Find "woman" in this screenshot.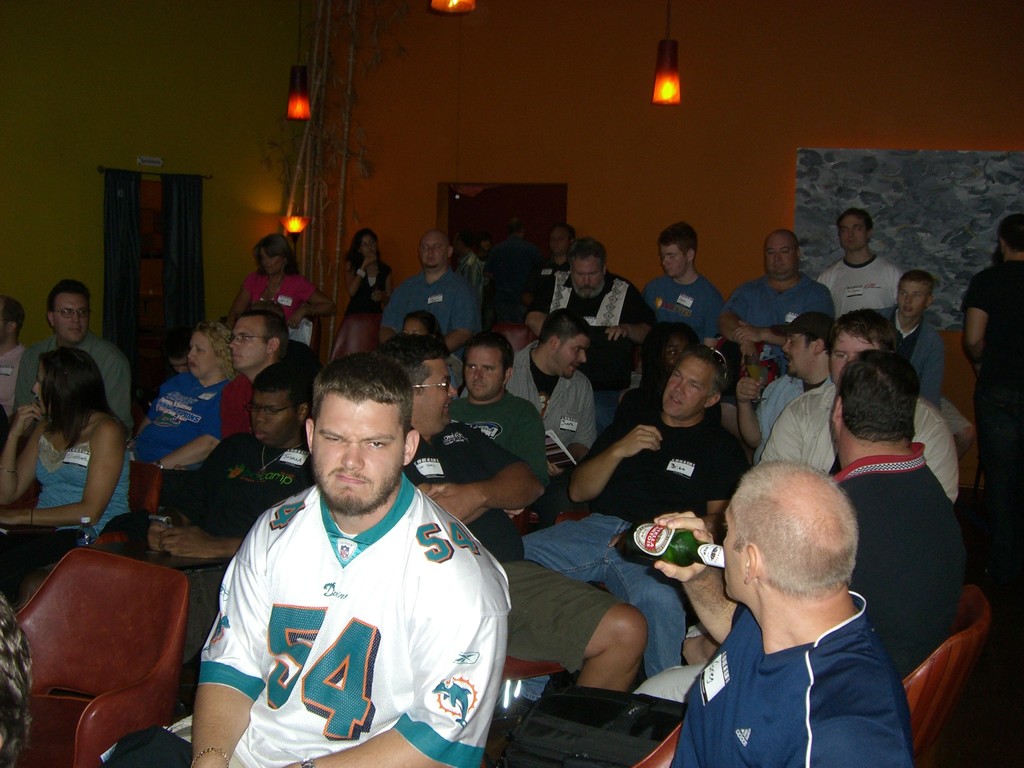
The bounding box for "woman" is [left=13, top=304, right=136, bottom=580].
